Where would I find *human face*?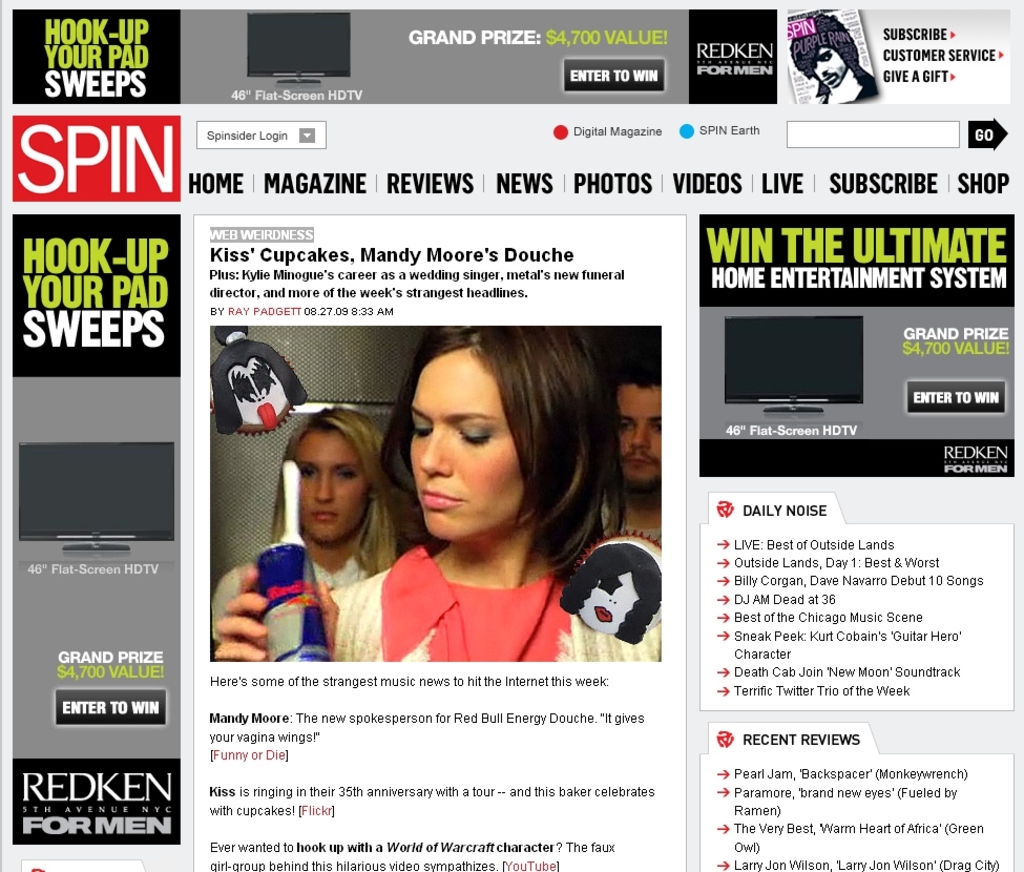
At (x1=411, y1=347, x2=529, y2=539).
